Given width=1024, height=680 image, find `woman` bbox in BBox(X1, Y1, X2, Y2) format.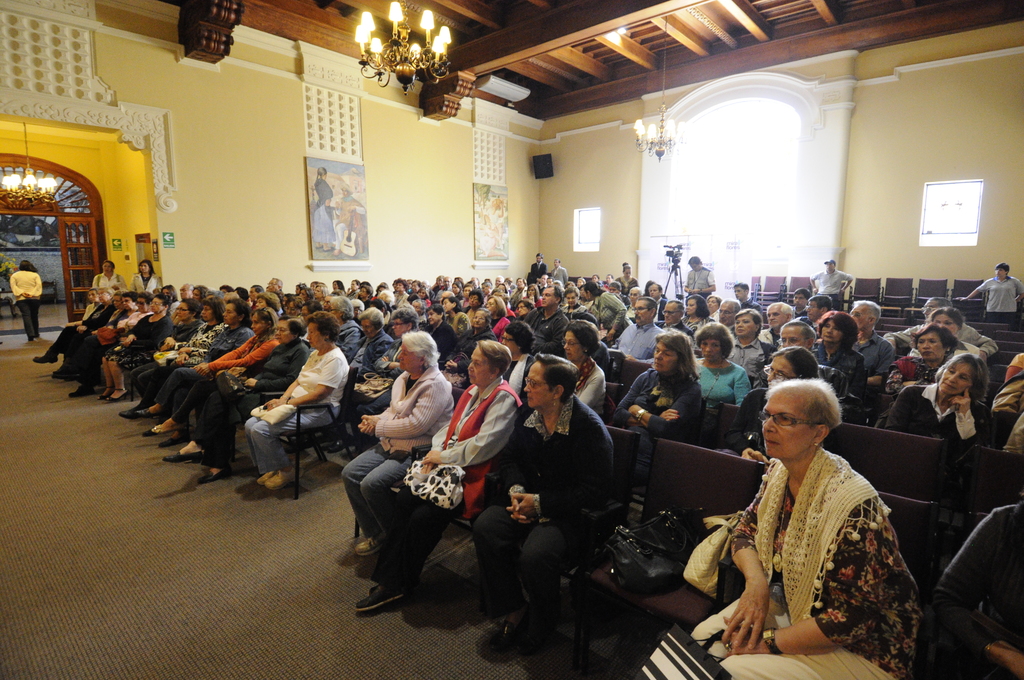
BBox(129, 255, 165, 293).
